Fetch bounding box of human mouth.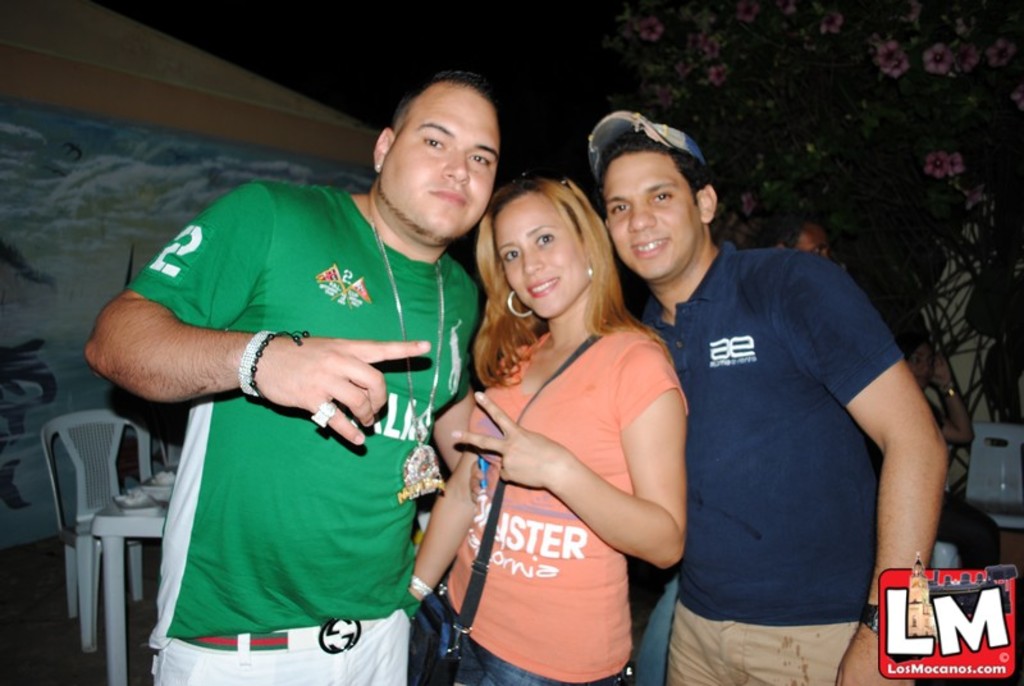
Bbox: <box>428,186,471,210</box>.
